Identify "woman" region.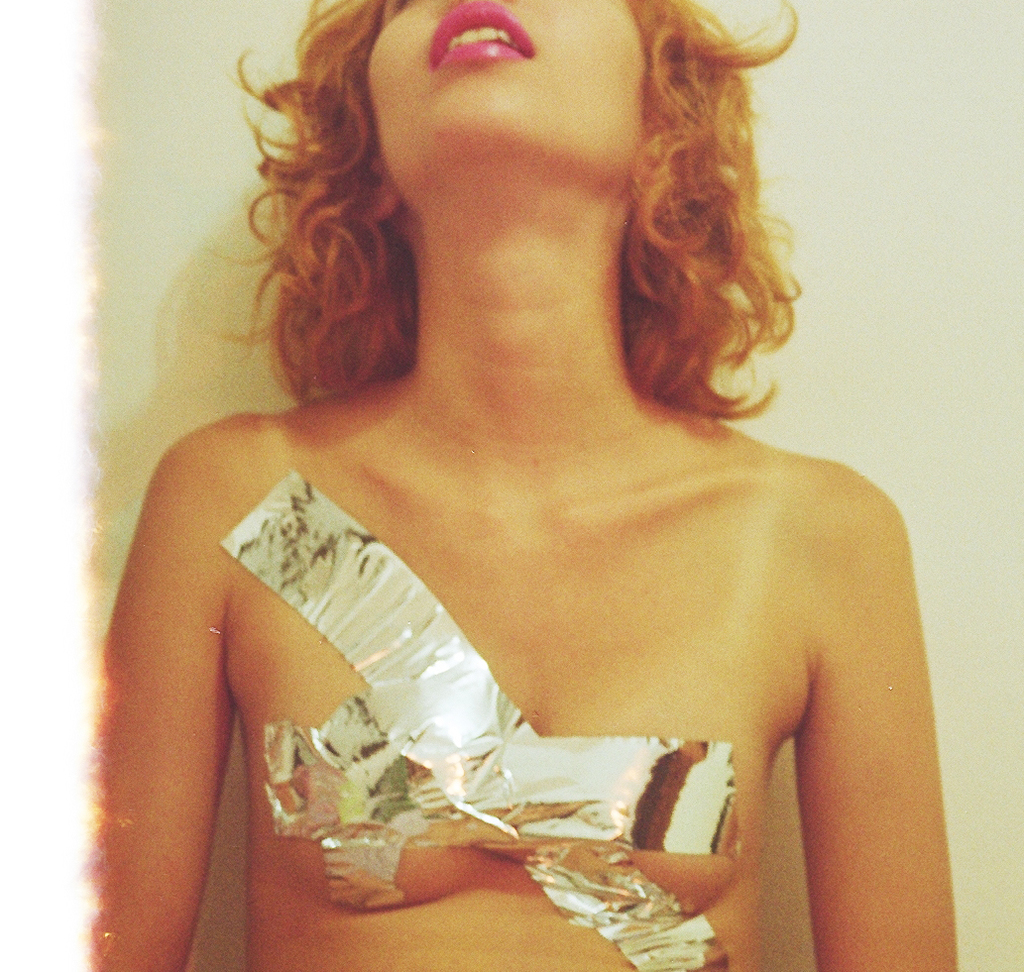
Region: bbox=[53, 0, 966, 971].
